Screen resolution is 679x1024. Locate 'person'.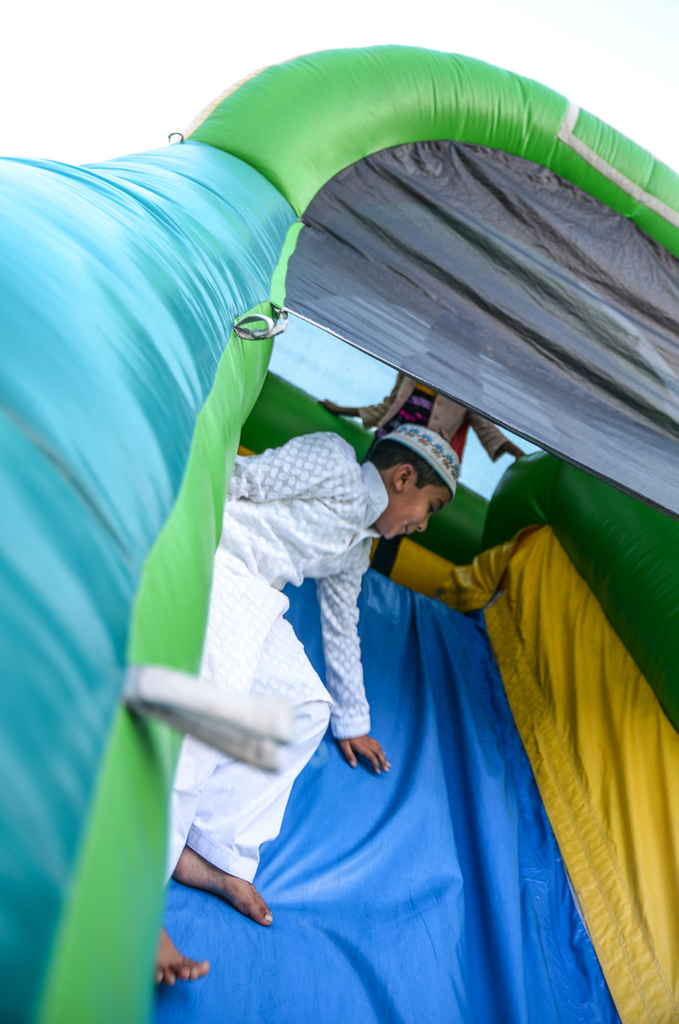
319/317/522/469.
